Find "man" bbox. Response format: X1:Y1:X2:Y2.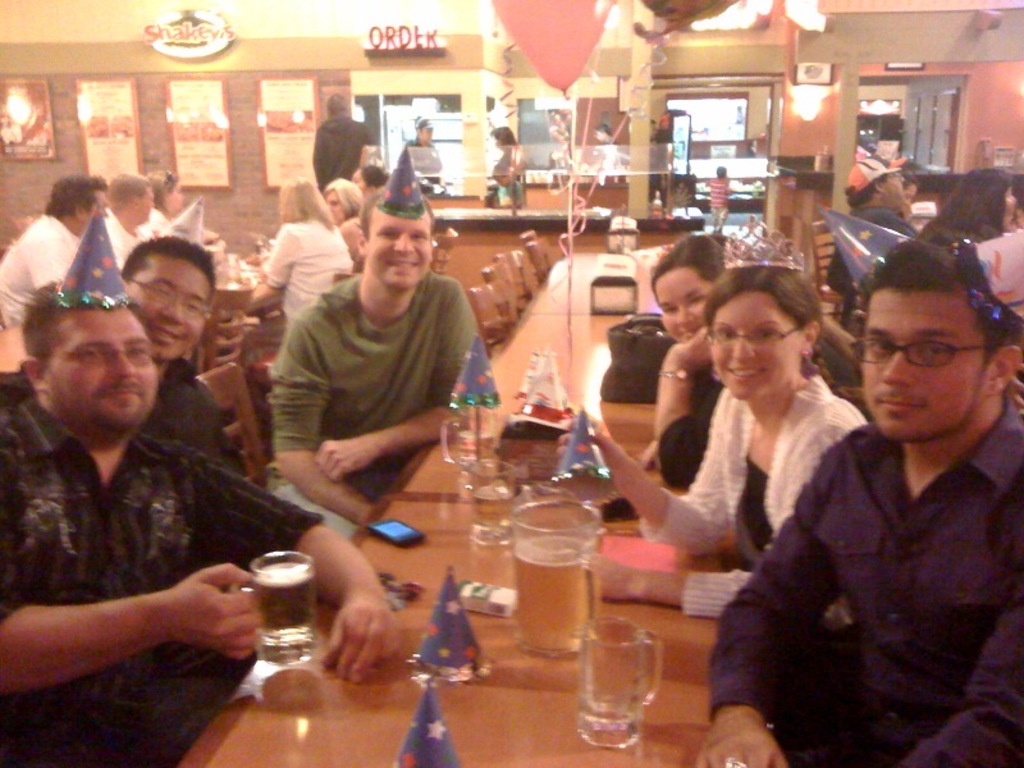
826:142:923:307.
